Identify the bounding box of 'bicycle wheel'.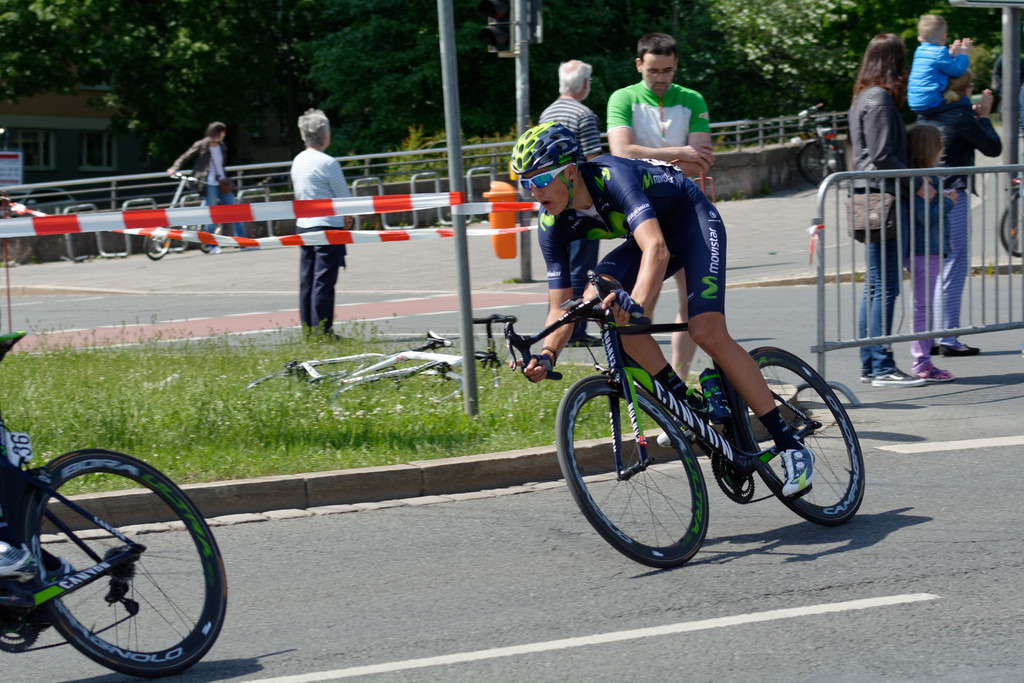
locate(319, 368, 470, 418).
